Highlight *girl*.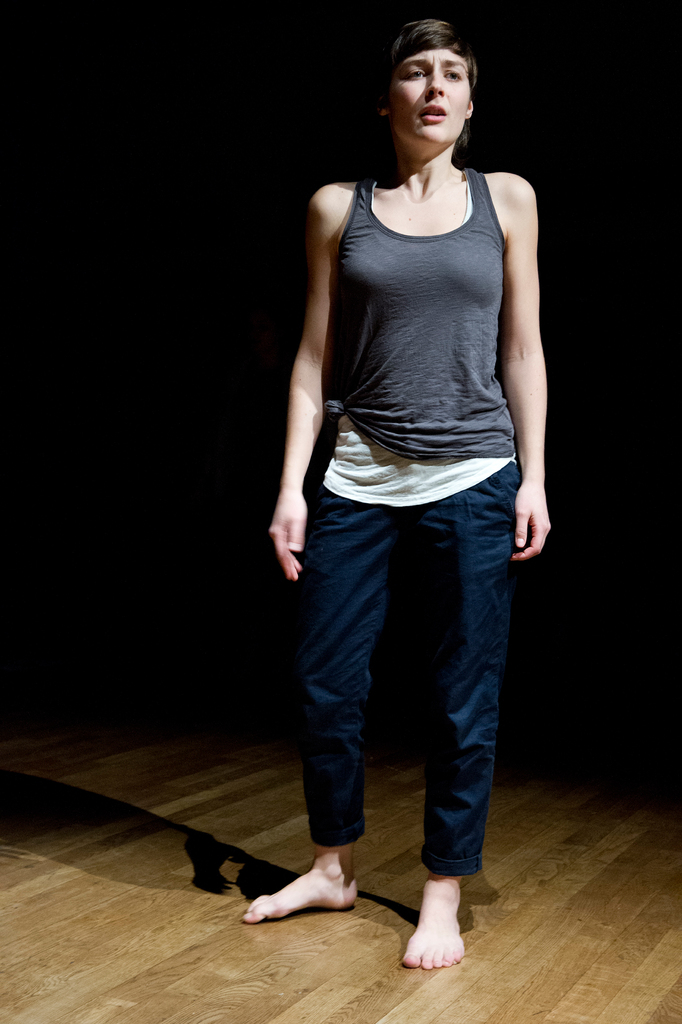
Highlighted region: bbox(248, 17, 557, 973).
